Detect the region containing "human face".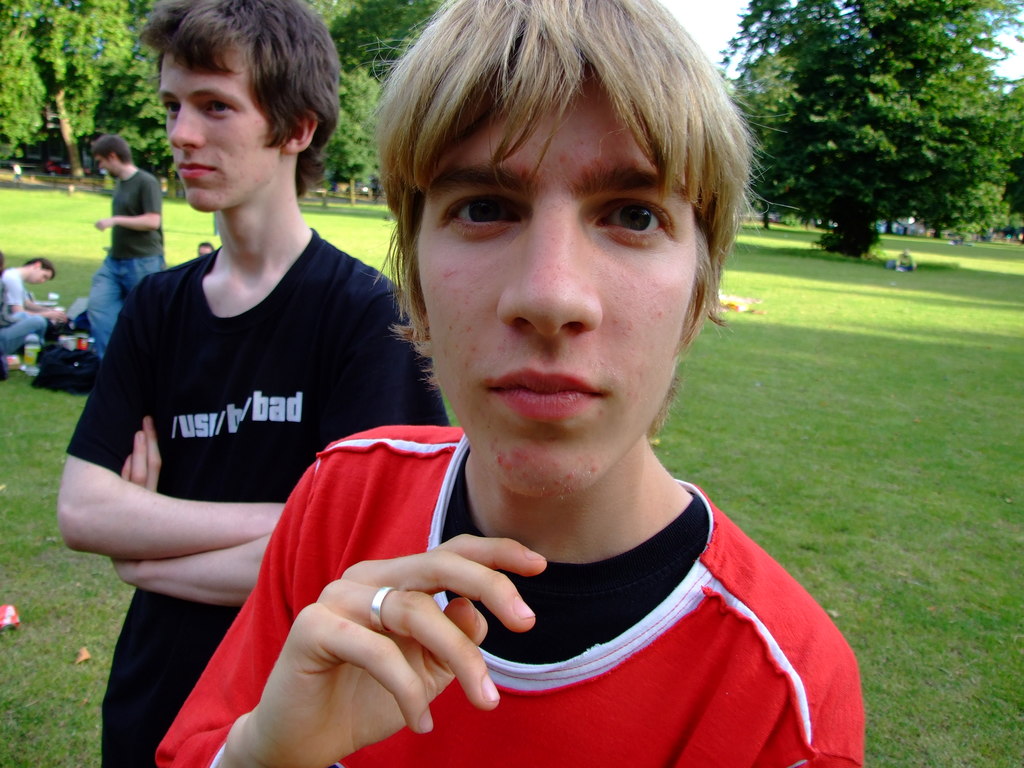
rect(97, 158, 120, 189).
